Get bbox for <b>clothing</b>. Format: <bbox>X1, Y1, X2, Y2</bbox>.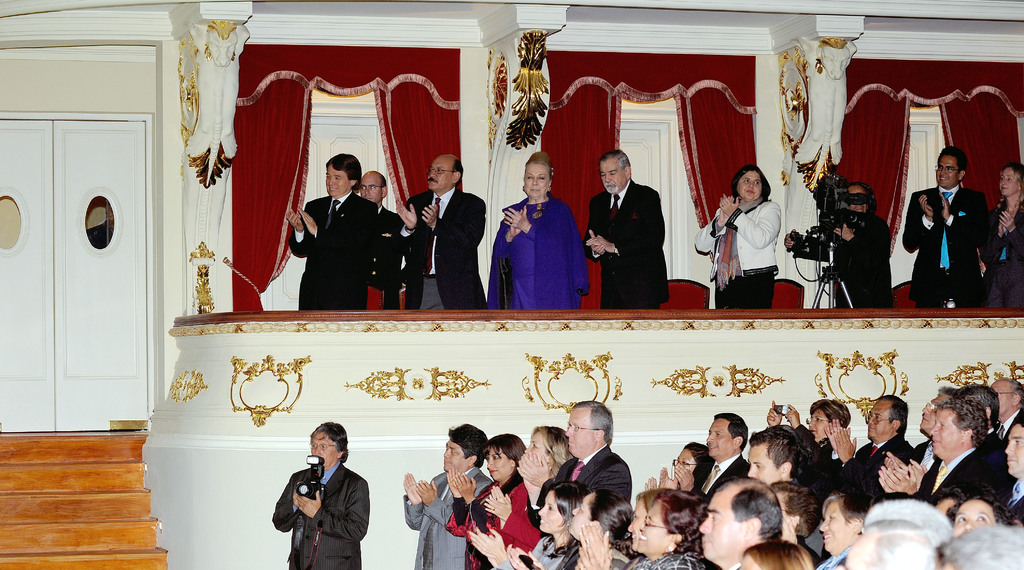
<bbox>439, 479, 536, 569</bbox>.
